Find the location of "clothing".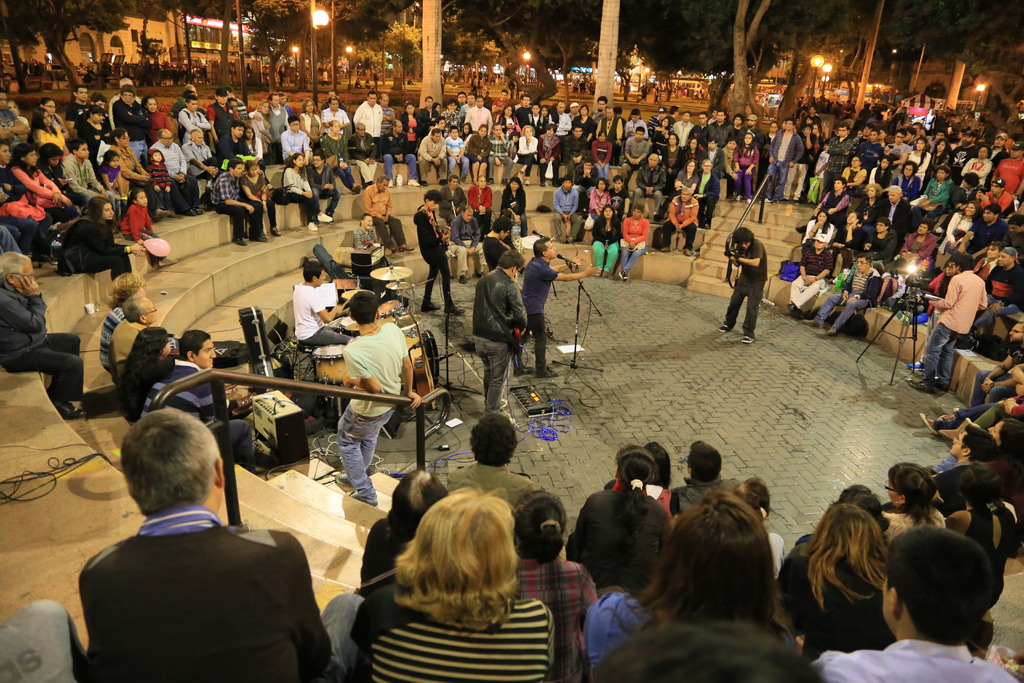
Location: {"x1": 618, "y1": 131, "x2": 653, "y2": 163}.
